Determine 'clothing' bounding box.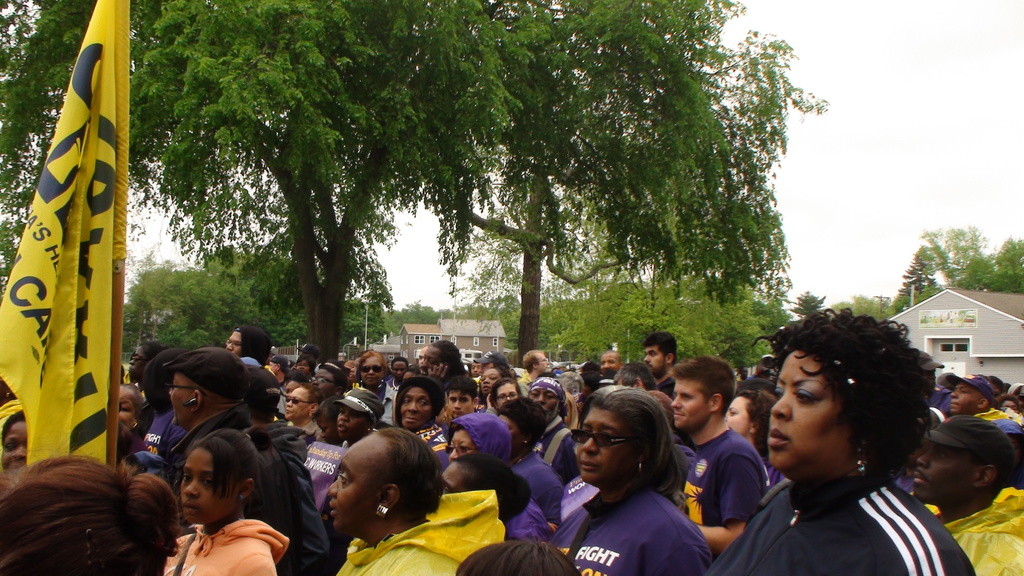
Determined: bbox(161, 516, 289, 575).
